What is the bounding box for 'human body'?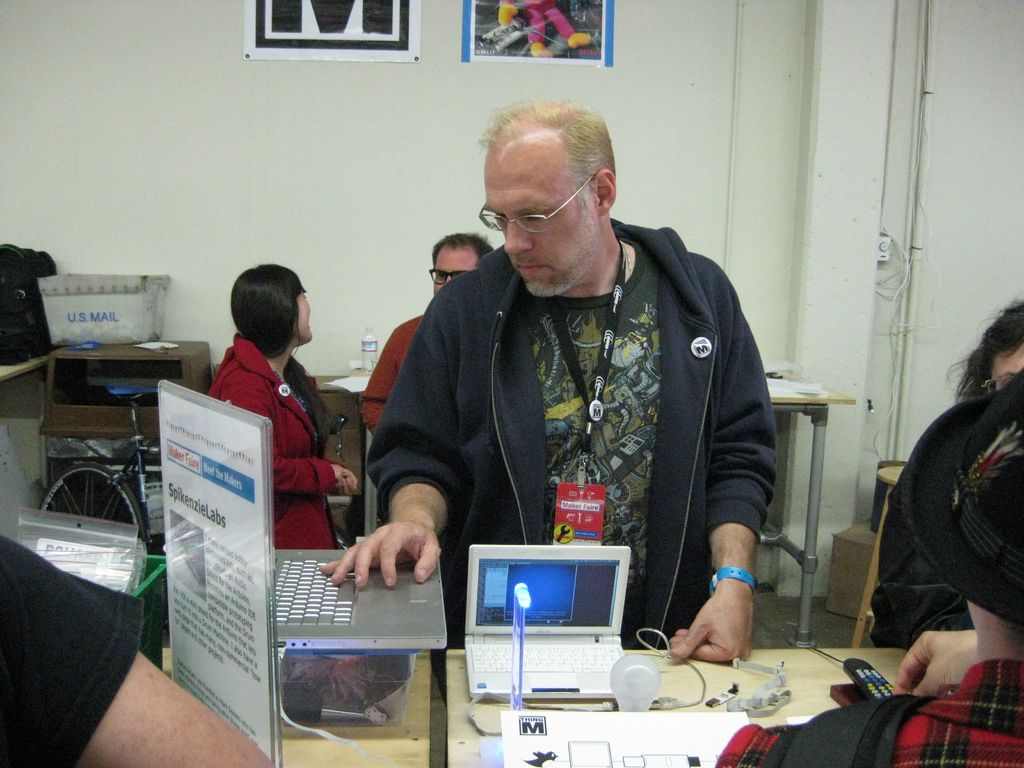
left=356, top=314, right=433, bottom=431.
